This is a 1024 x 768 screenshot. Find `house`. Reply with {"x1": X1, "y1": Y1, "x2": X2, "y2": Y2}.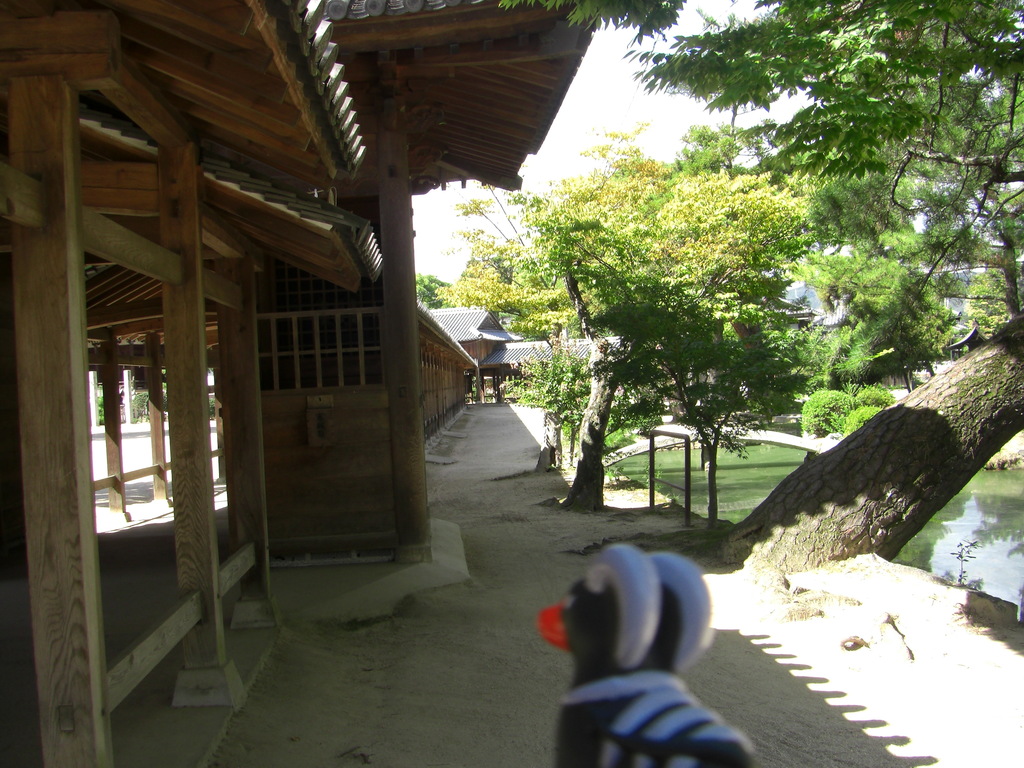
{"x1": 22, "y1": 0, "x2": 659, "y2": 692}.
